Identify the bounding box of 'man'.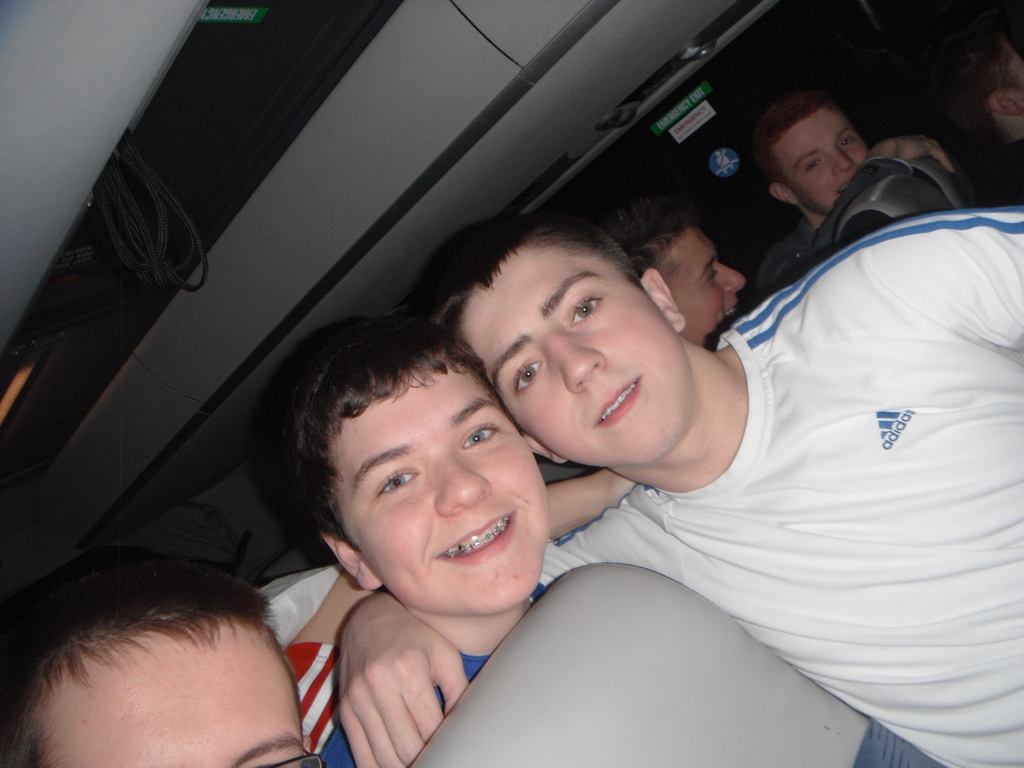
crop(602, 202, 747, 342).
